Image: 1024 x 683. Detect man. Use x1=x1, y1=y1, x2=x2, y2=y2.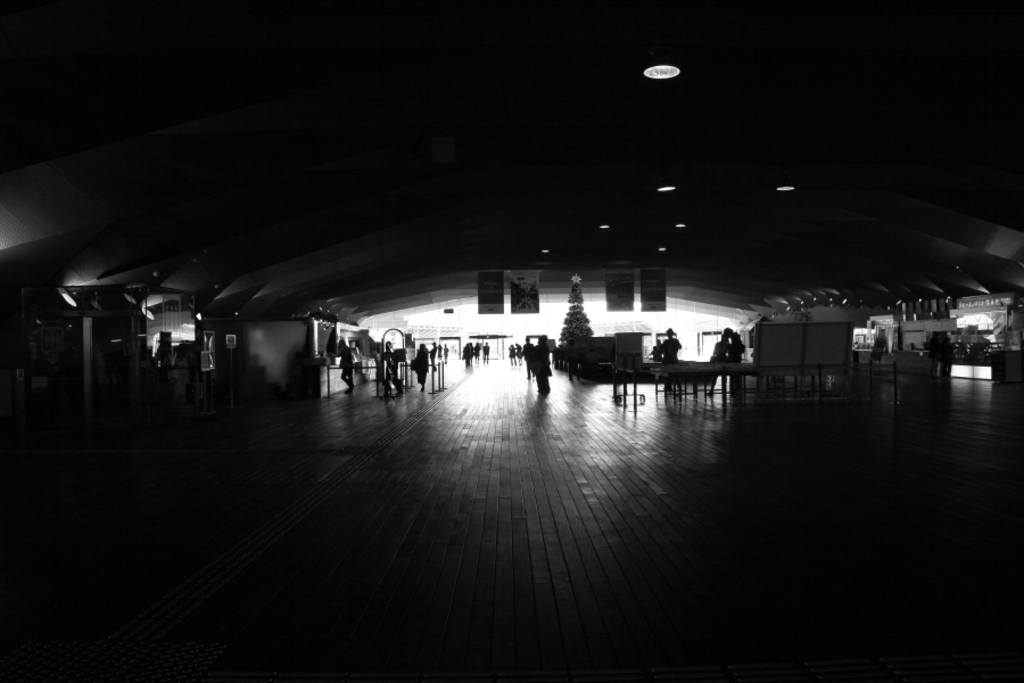
x1=428, y1=340, x2=437, y2=371.
